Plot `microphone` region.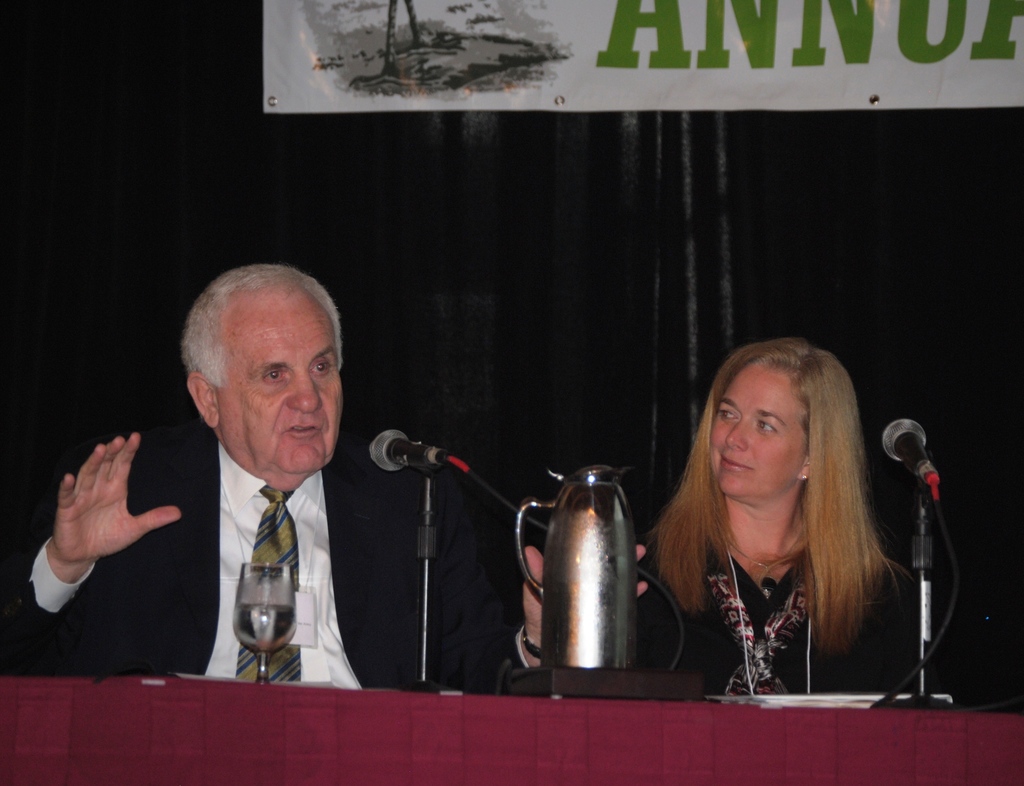
Plotted at 368,429,458,472.
